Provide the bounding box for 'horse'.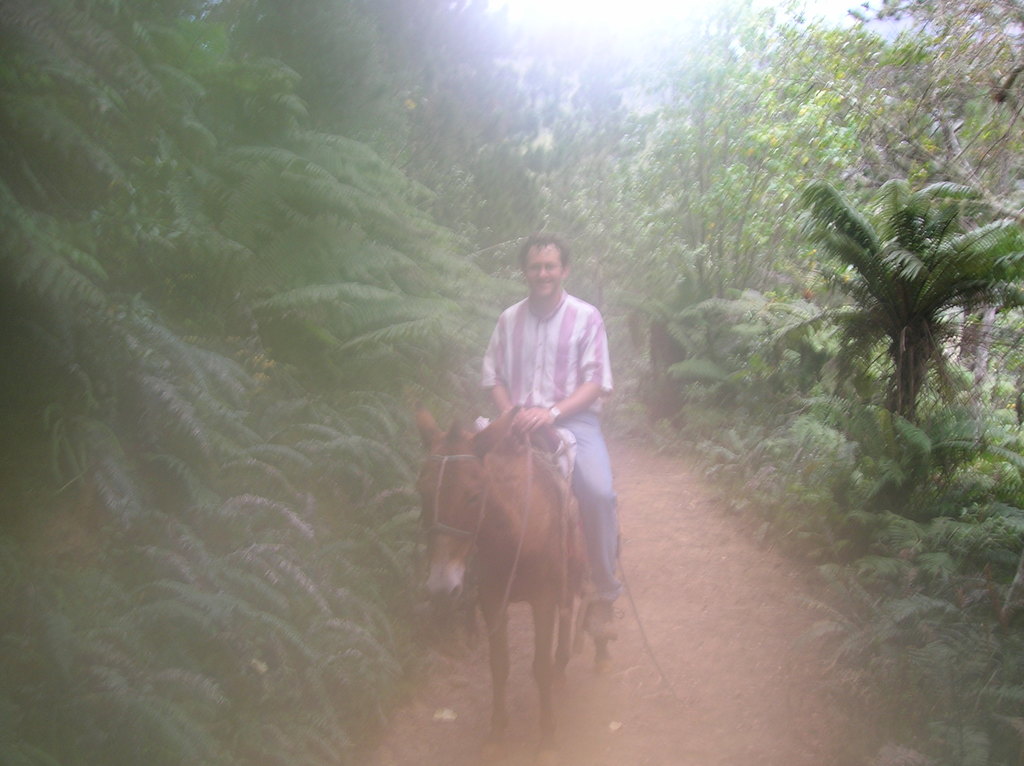
region(410, 400, 597, 762).
